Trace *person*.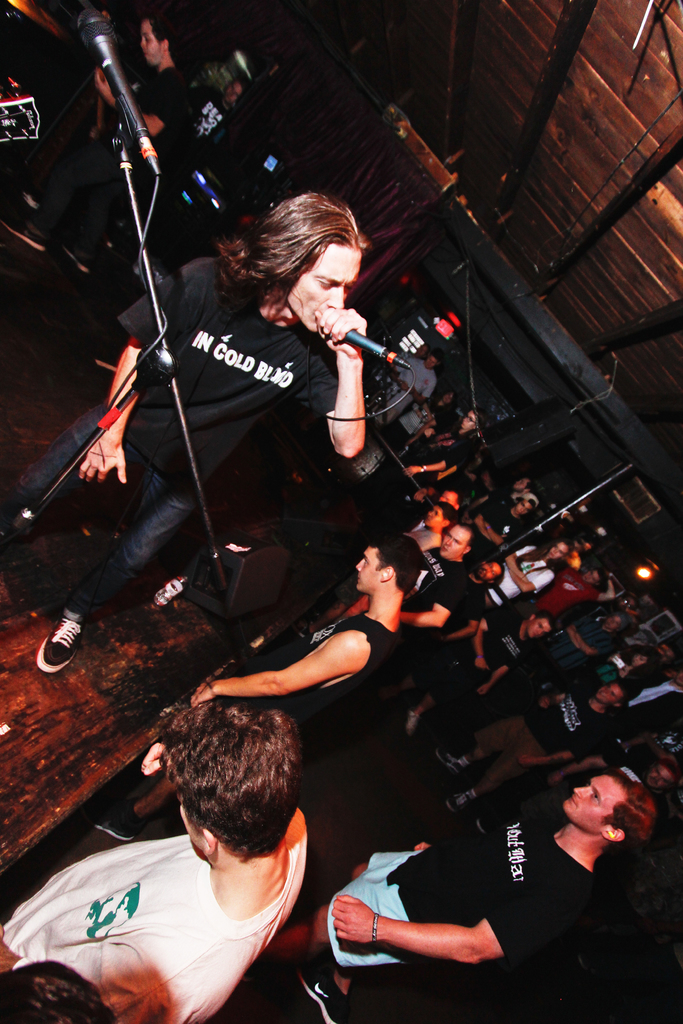
Traced to [x1=2, y1=191, x2=366, y2=676].
